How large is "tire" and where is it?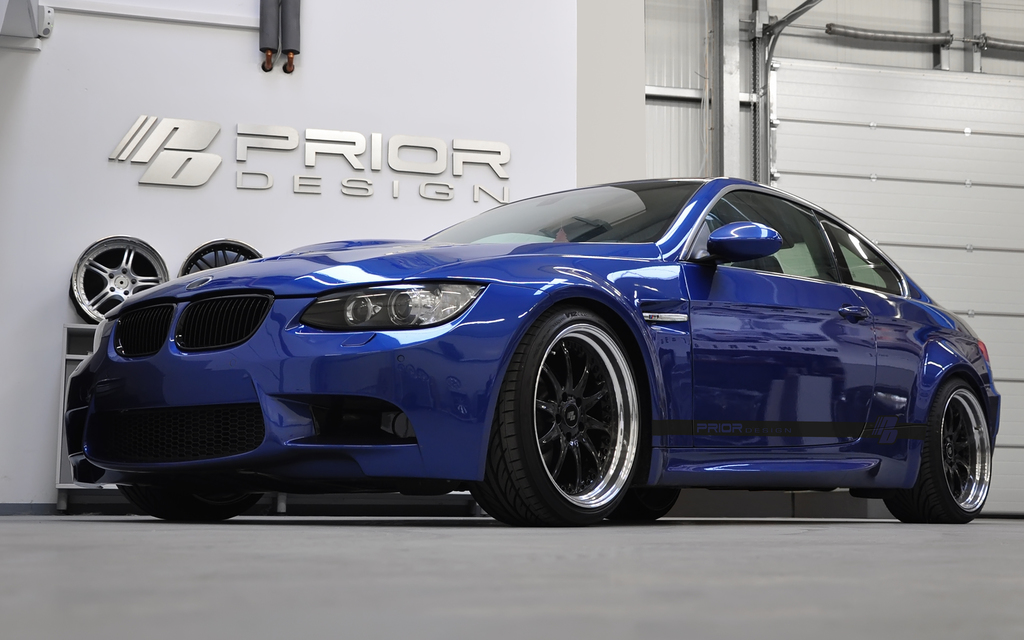
Bounding box: detection(463, 303, 648, 527).
